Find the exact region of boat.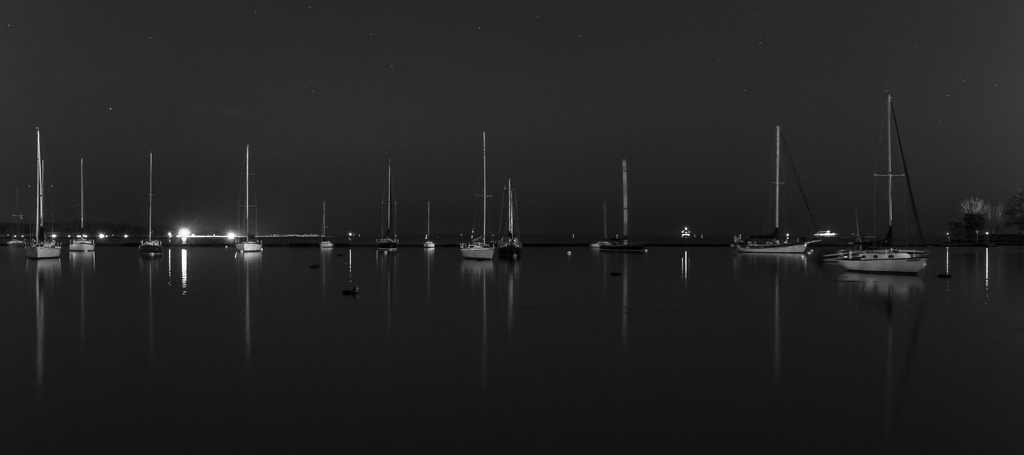
Exact region: rect(458, 134, 502, 263).
